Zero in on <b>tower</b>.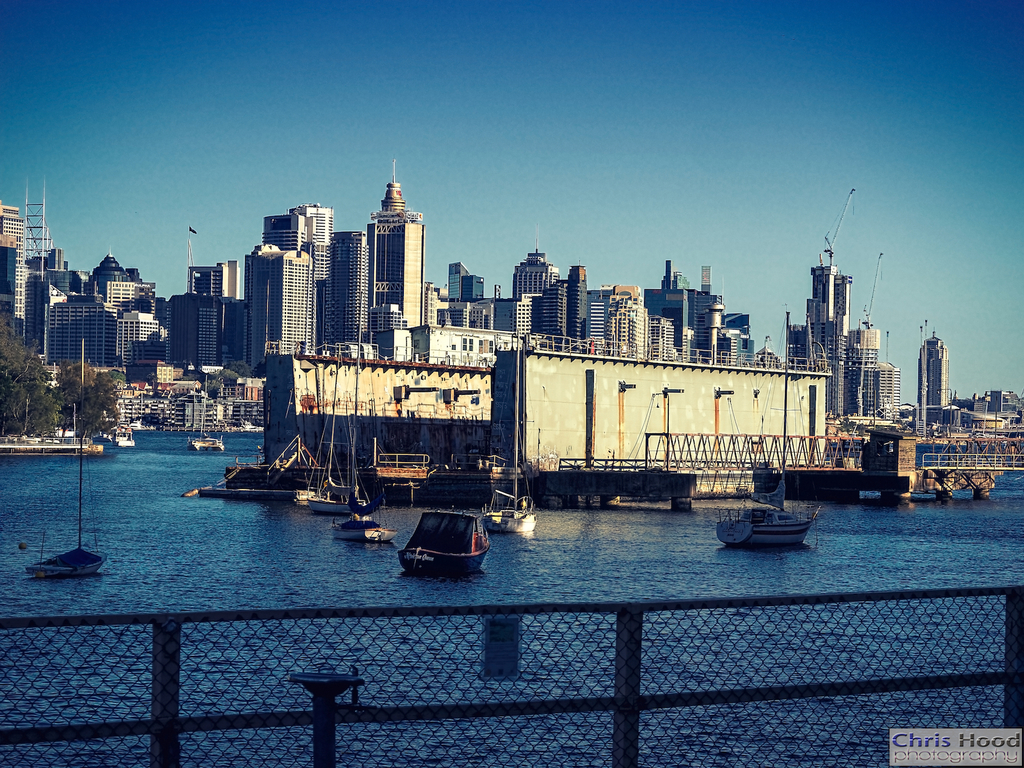
Zeroed in: box=[591, 284, 645, 358].
